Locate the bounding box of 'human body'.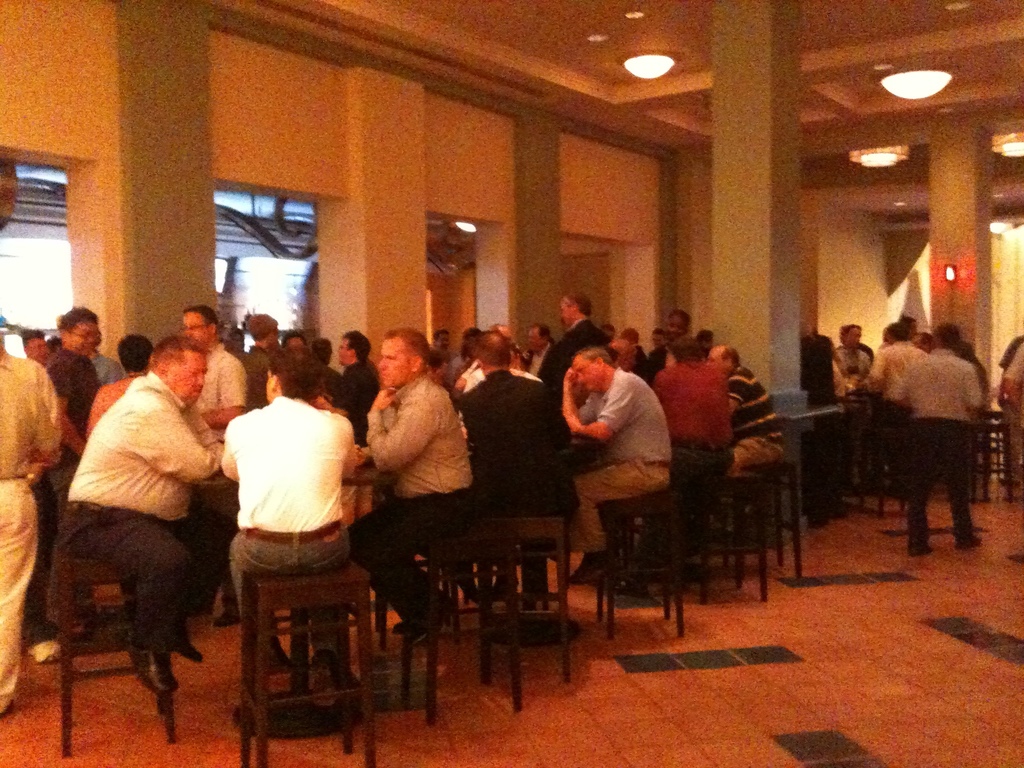
Bounding box: <region>712, 339, 774, 487</region>.
